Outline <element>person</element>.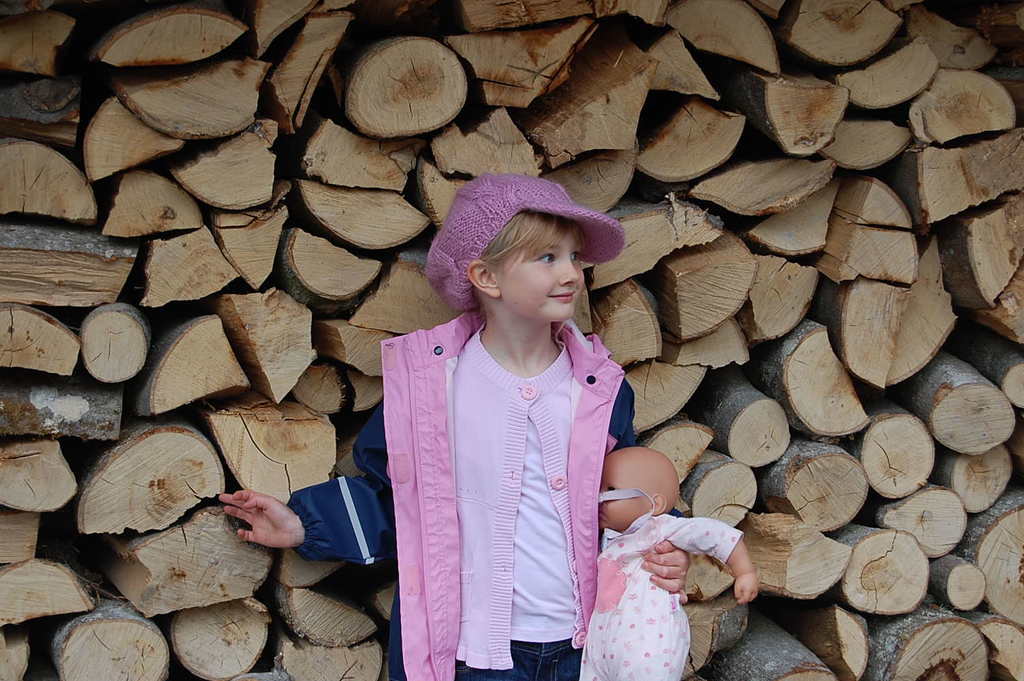
Outline: [368, 145, 711, 667].
